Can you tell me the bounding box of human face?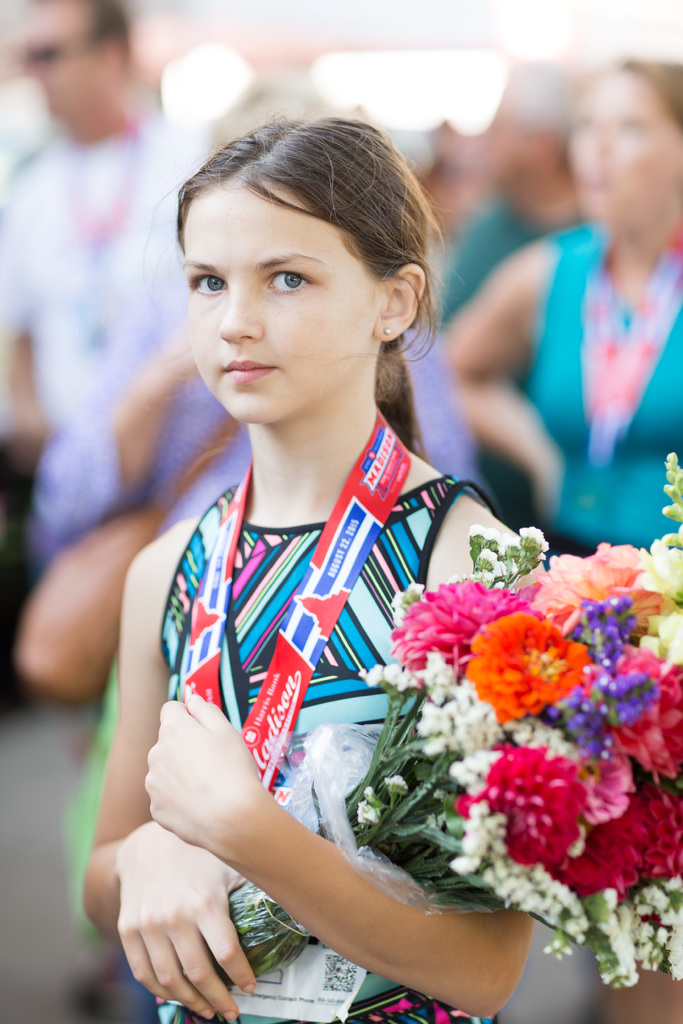
box(187, 187, 380, 424).
